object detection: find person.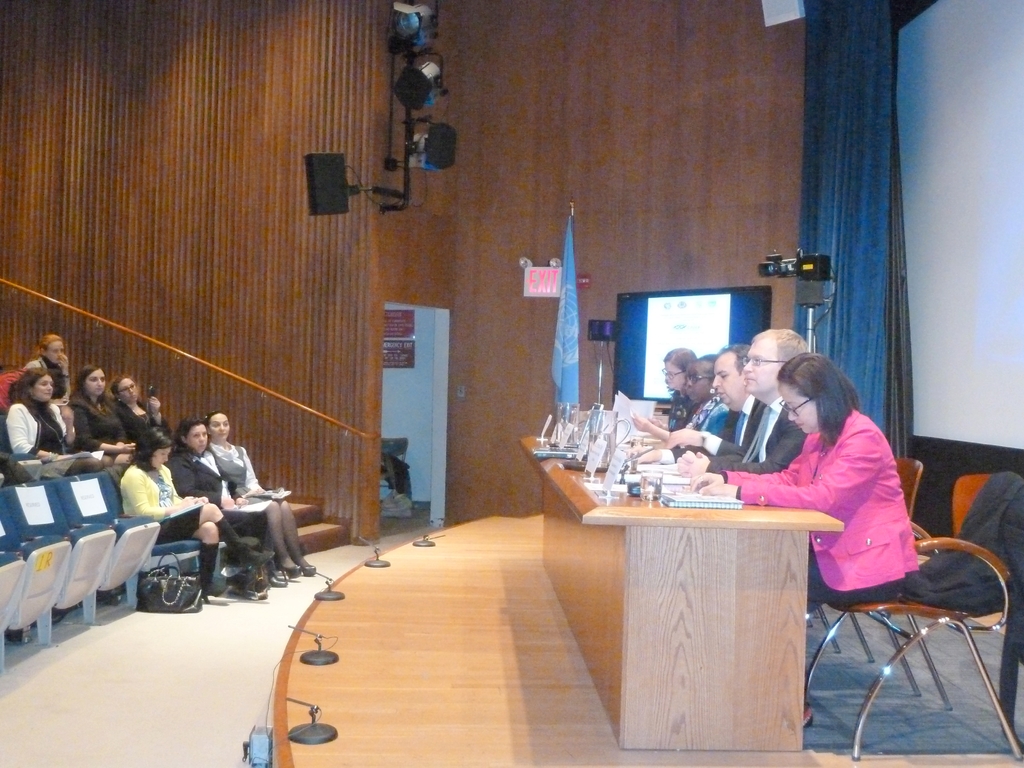
(691, 352, 920, 606).
